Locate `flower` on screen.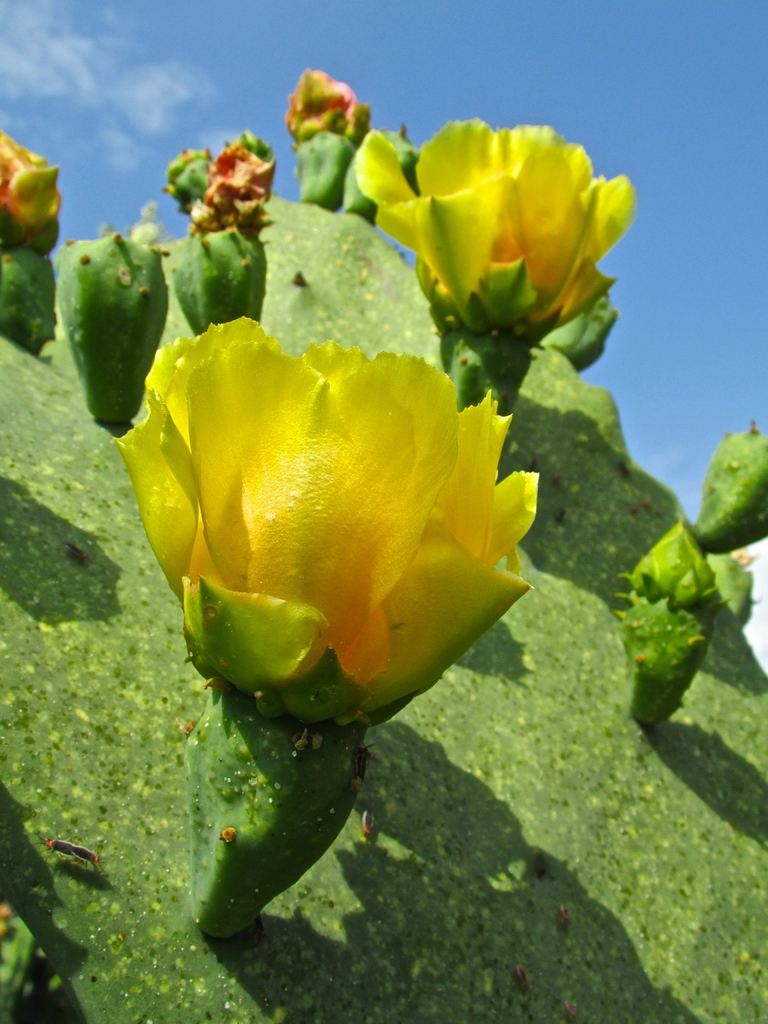
On screen at x1=112 y1=310 x2=531 y2=744.
